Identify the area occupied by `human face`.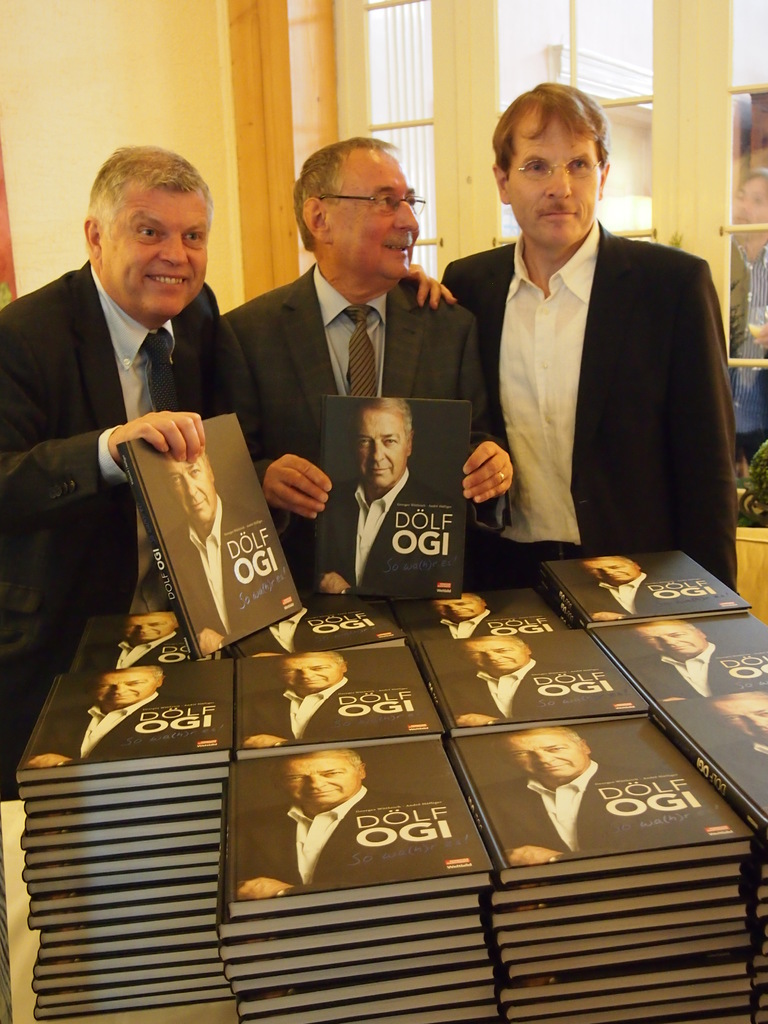
Area: x1=706, y1=696, x2=767, y2=741.
